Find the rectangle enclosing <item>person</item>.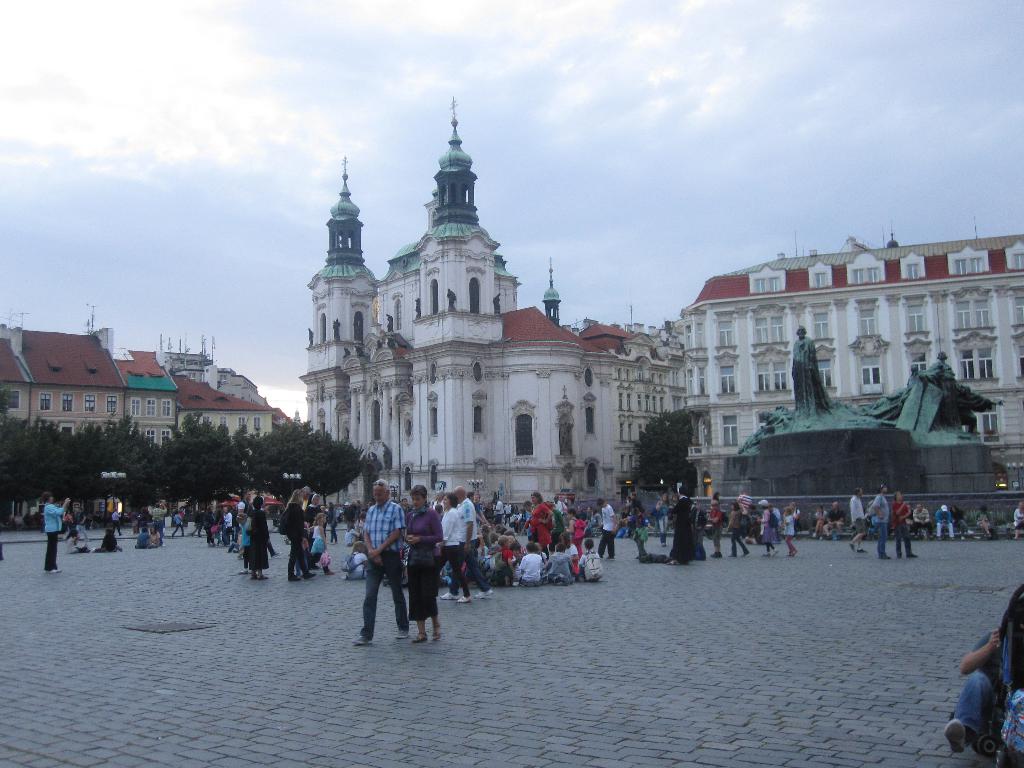
rect(171, 509, 181, 535).
